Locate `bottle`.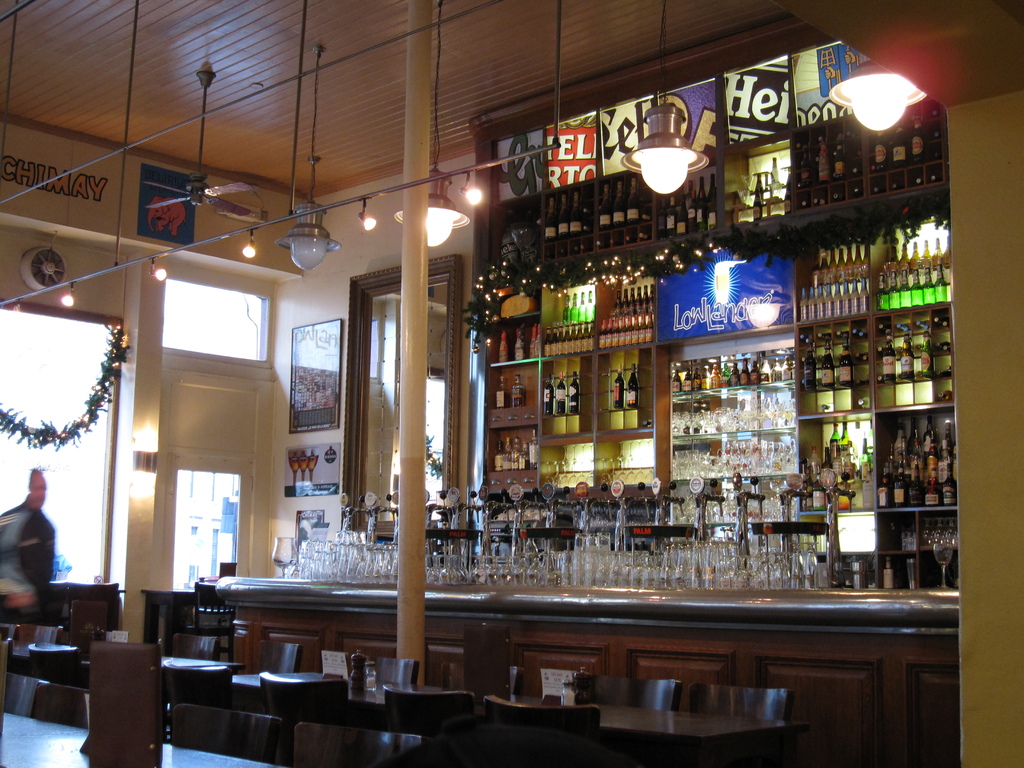
Bounding box: x1=731 y1=362 x2=740 y2=388.
